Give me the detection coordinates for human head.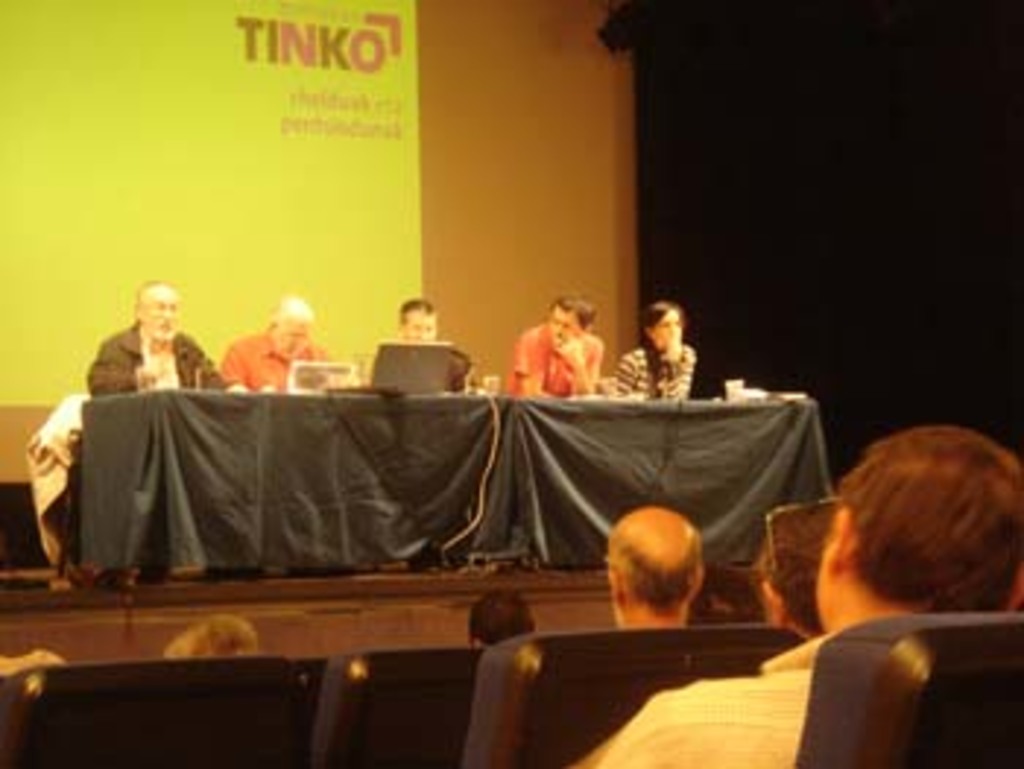
region(135, 278, 184, 348).
